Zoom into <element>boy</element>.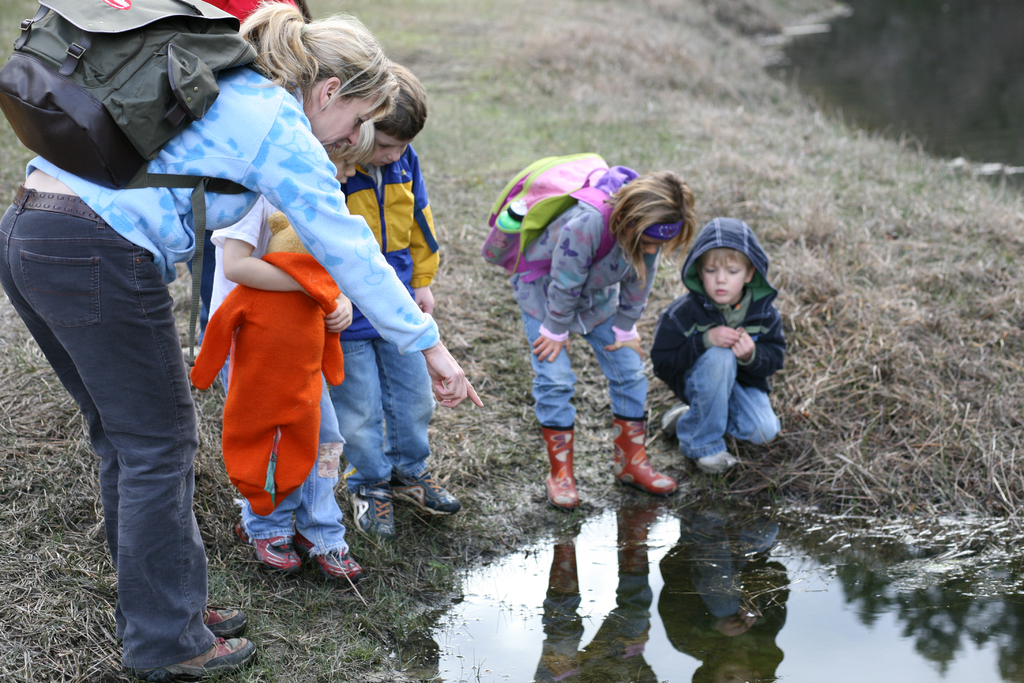
Zoom target: bbox(325, 59, 464, 553).
